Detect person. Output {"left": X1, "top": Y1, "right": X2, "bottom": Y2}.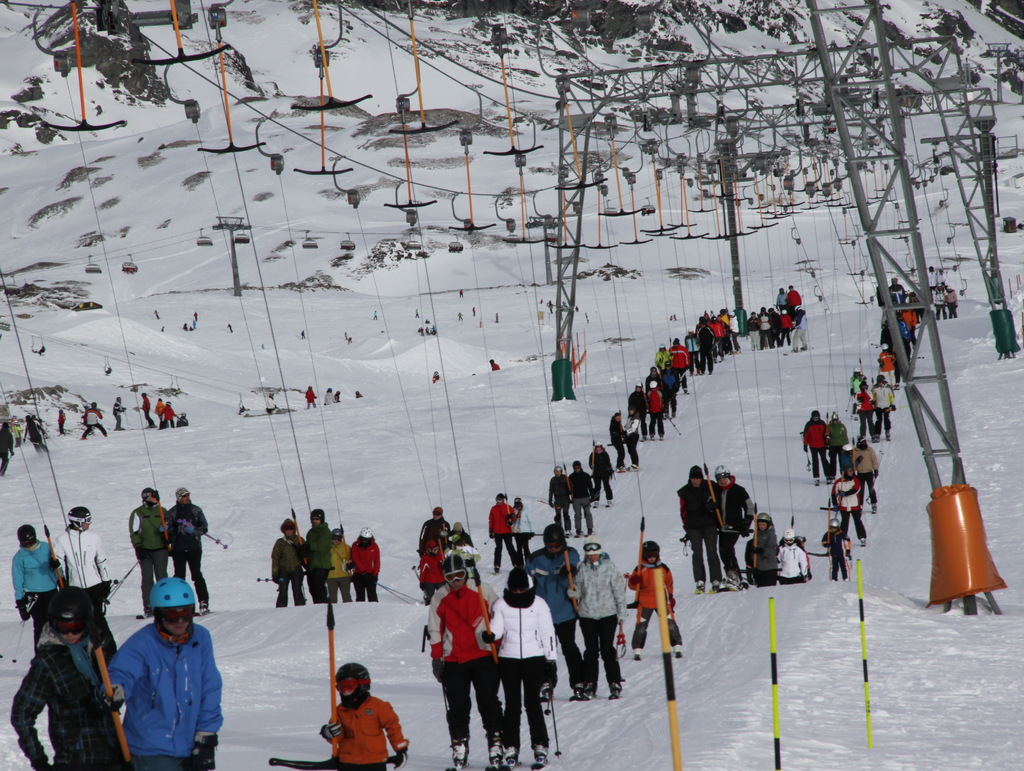
{"left": 174, "top": 414, "right": 194, "bottom": 426}.
